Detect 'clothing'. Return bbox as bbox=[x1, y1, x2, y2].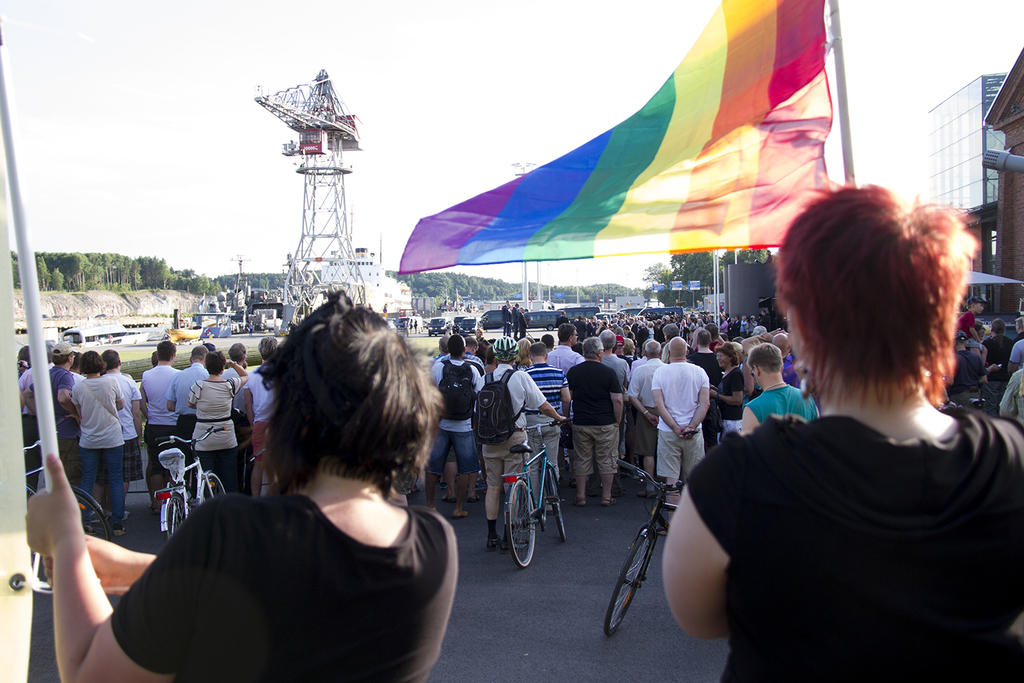
bbox=[191, 382, 243, 480].
